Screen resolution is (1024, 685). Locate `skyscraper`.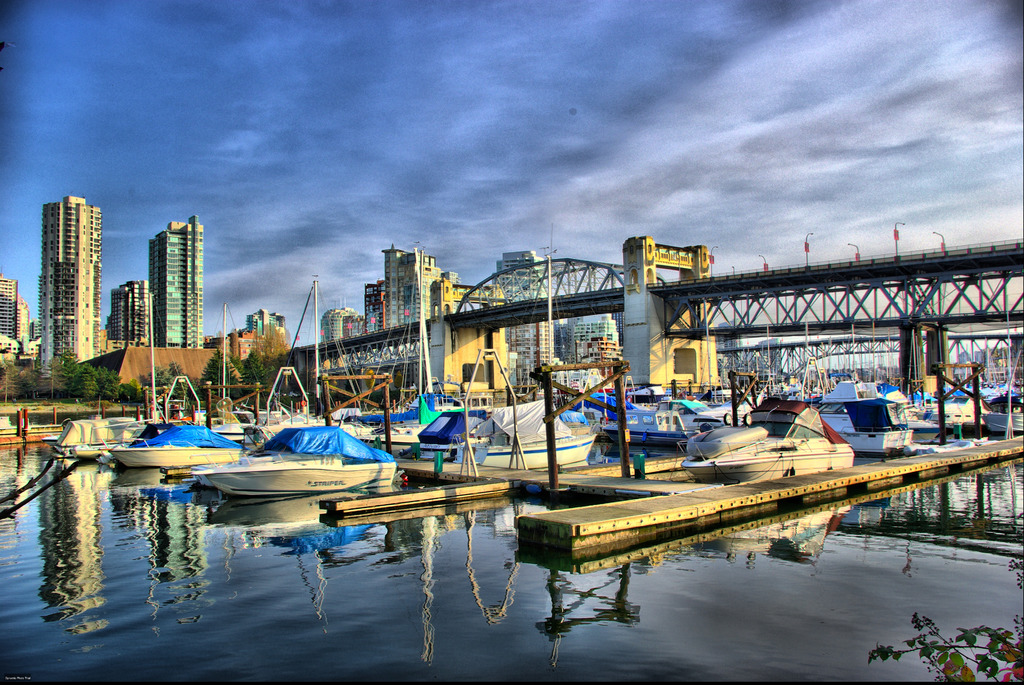
box=[114, 278, 143, 349].
